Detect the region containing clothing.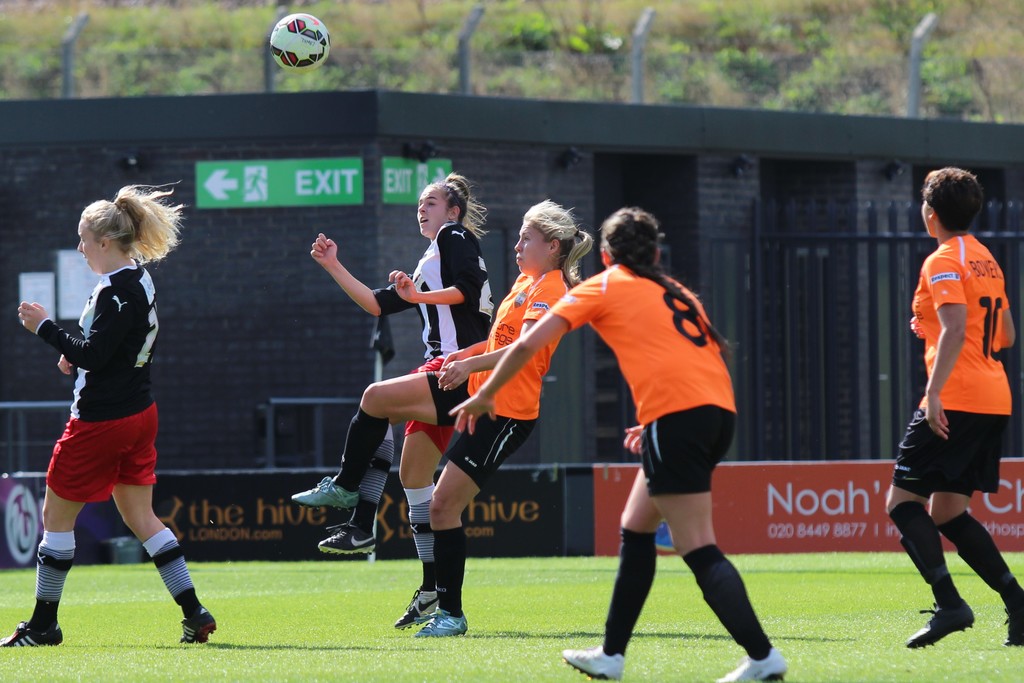
pyautogui.locateOnScreen(44, 258, 158, 500).
